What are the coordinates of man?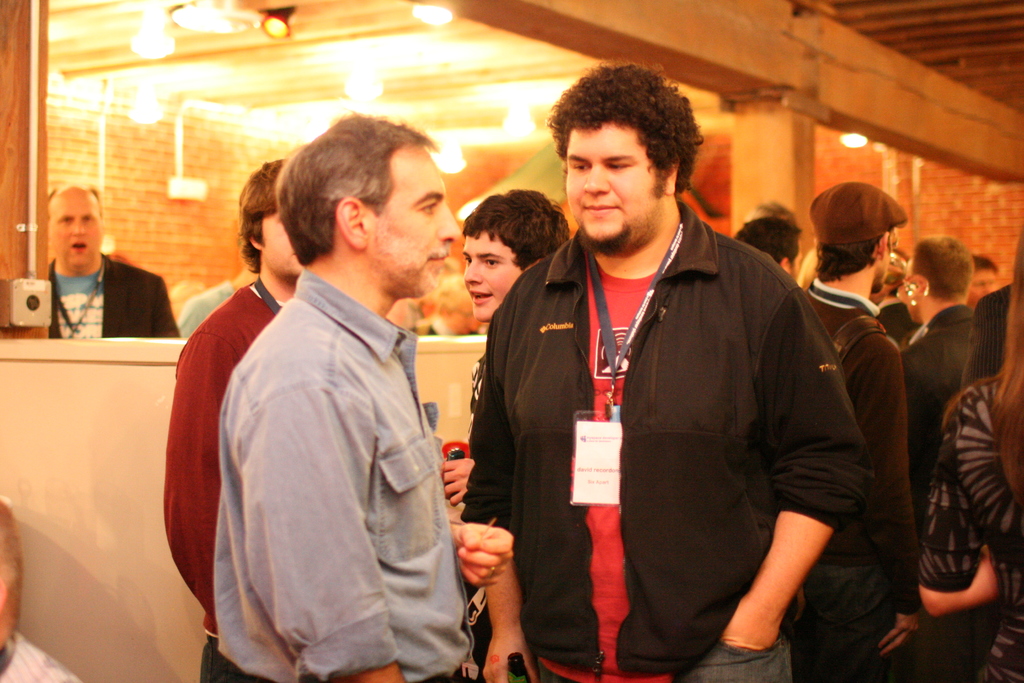
left=795, top=179, right=925, bottom=682.
